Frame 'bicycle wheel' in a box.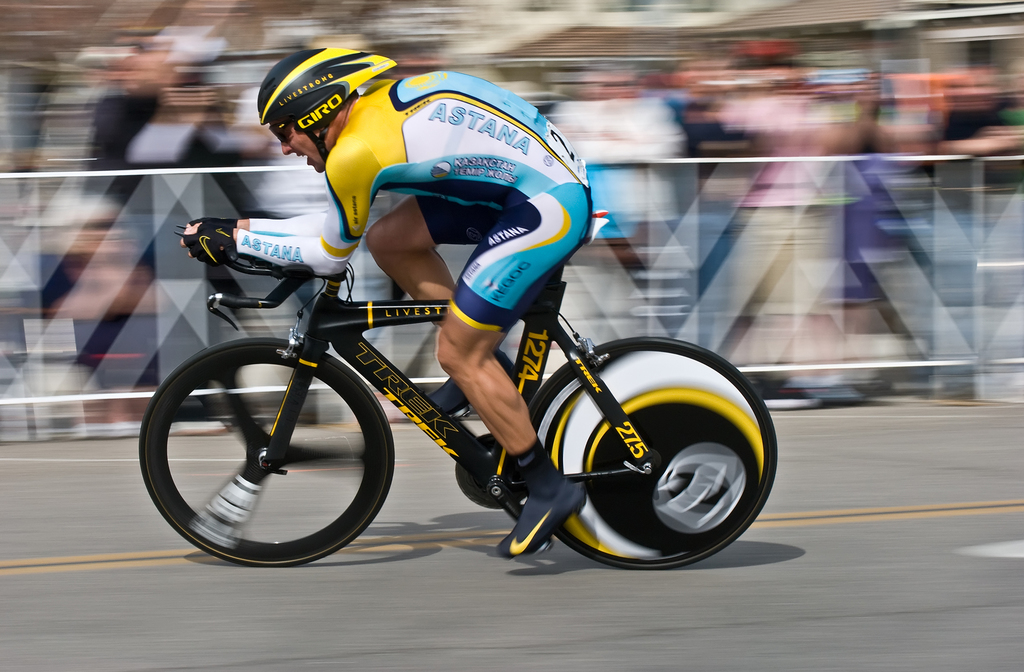
139,333,397,568.
